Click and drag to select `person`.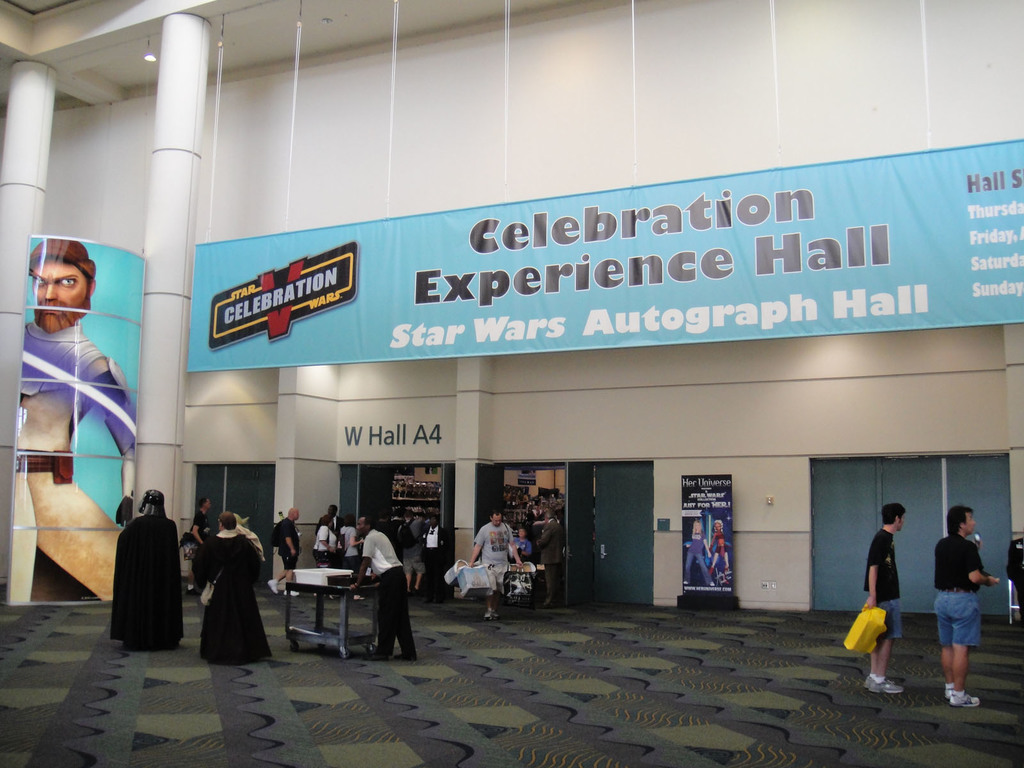
Selection: (x1=469, y1=516, x2=524, y2=620).
